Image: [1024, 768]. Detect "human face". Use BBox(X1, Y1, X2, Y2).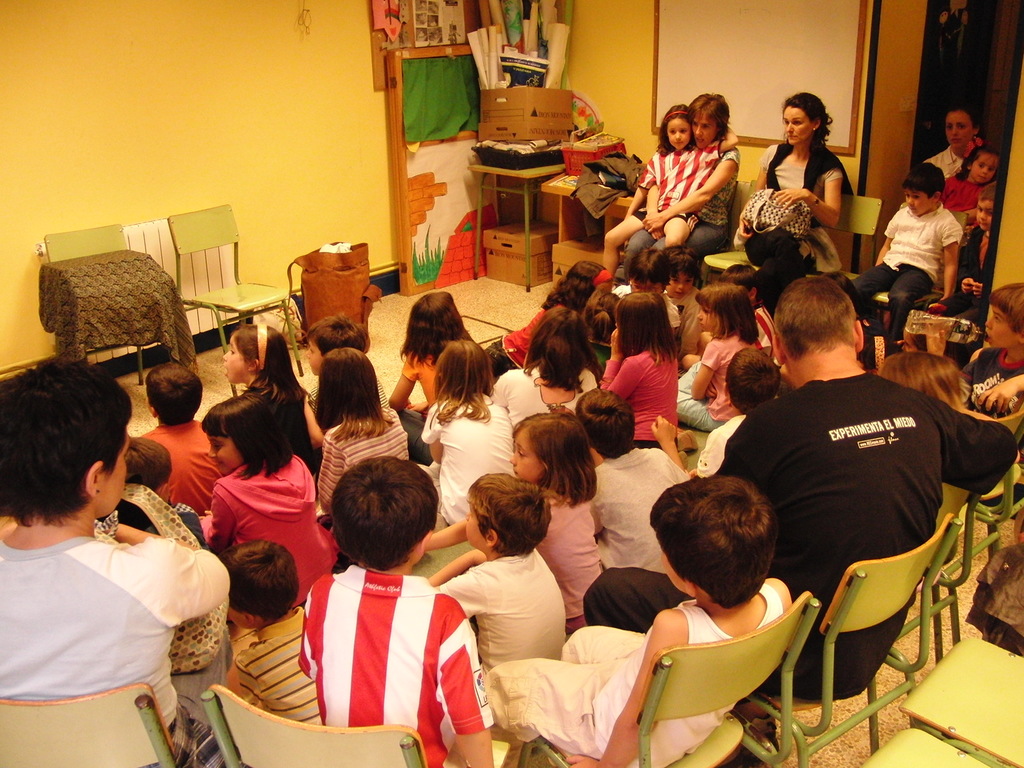
BBox(691, 116, 712, 149).
